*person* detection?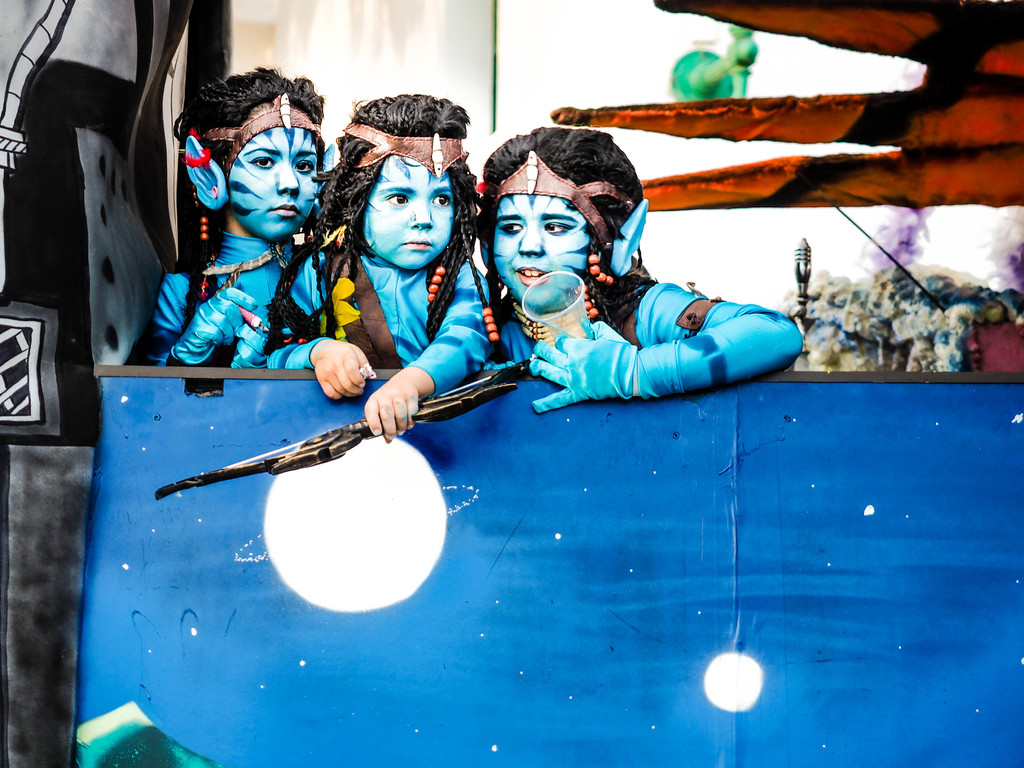
bbox(163, 87, 340, 397)
